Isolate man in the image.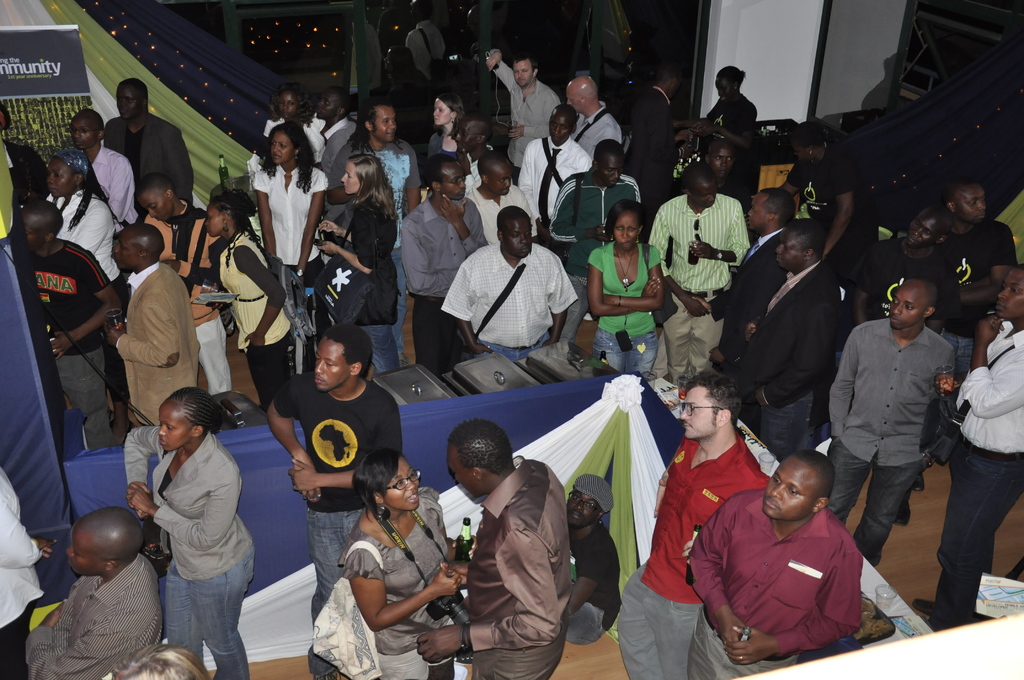
Isolated region: [left=400, top=154, right=490, bottom=376].
